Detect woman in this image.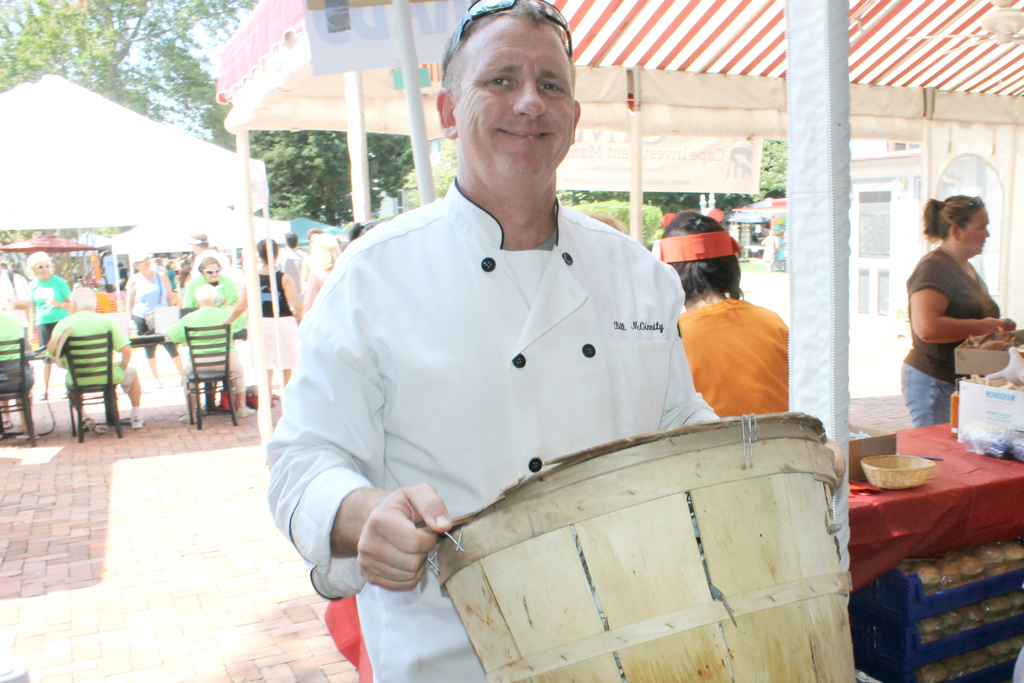
Detection: box(175, 252, 247, 344).
